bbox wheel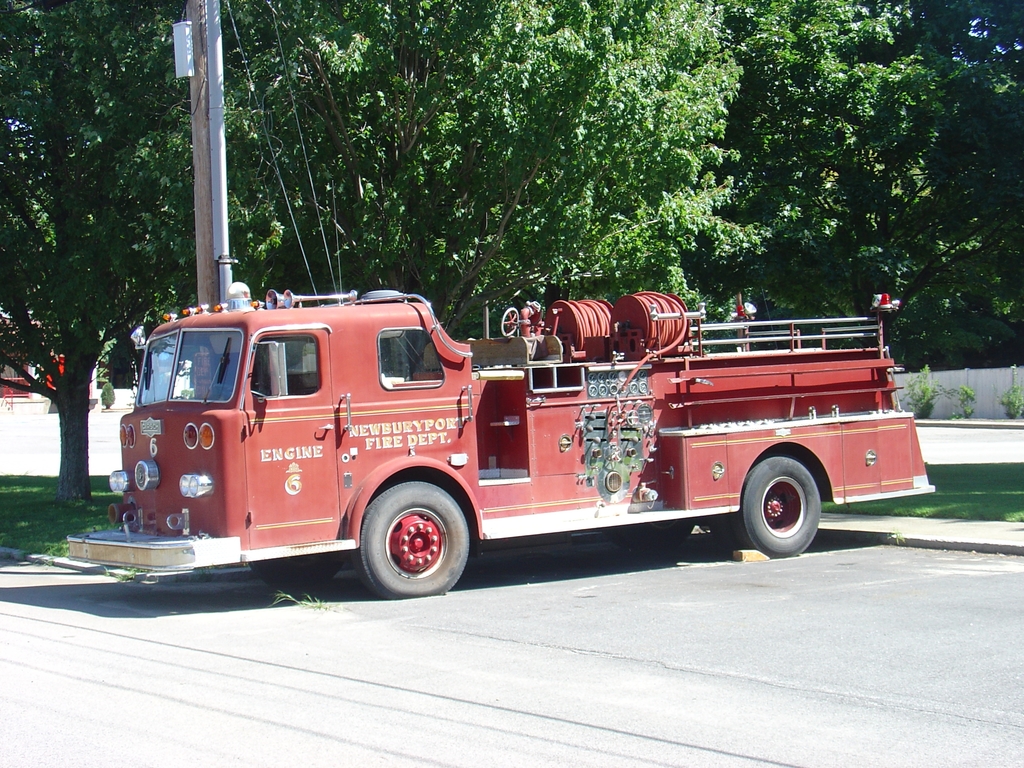
l=730, t=454, r=823, b=559
